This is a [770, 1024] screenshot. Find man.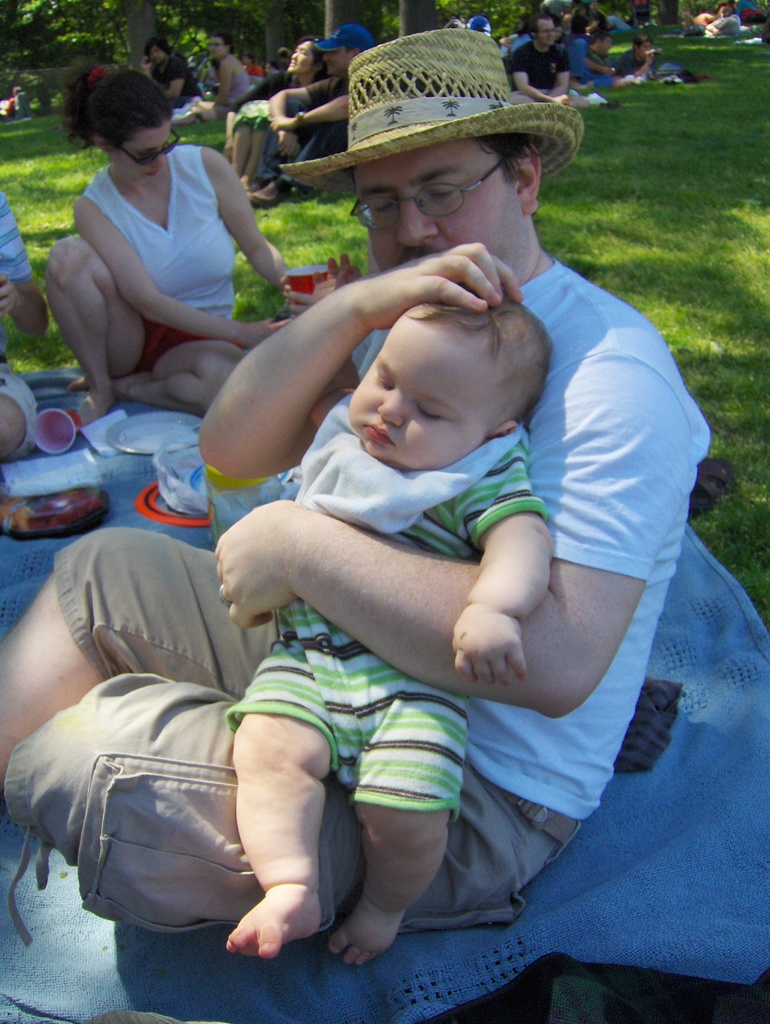
Bounding box: l=113, t=48, r=705, b=998.
